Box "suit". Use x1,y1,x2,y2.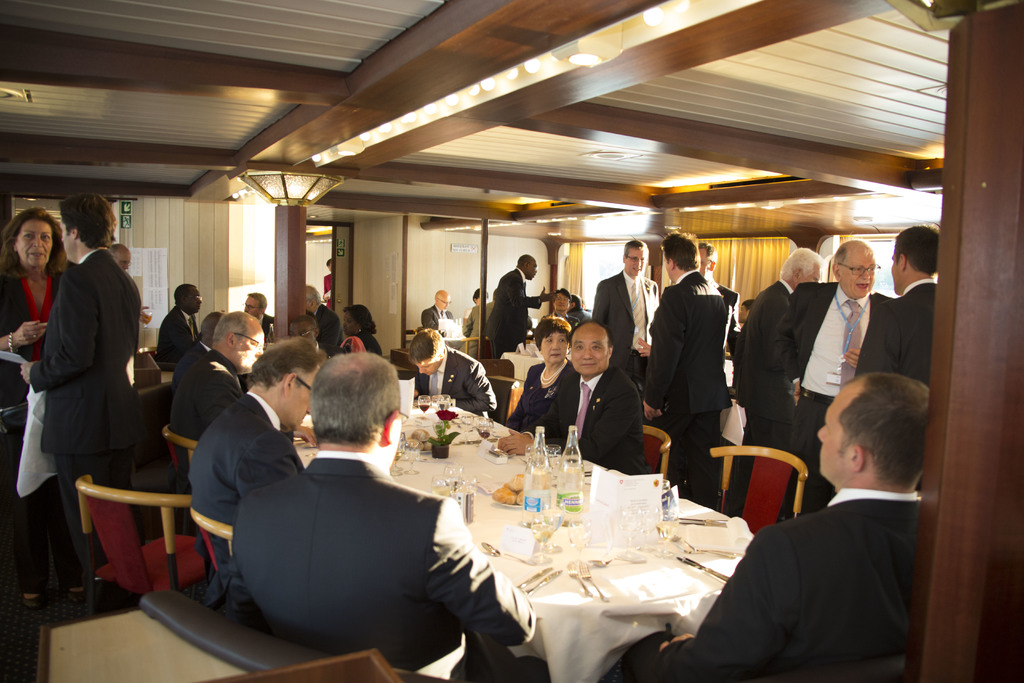
500,361,573,432.
